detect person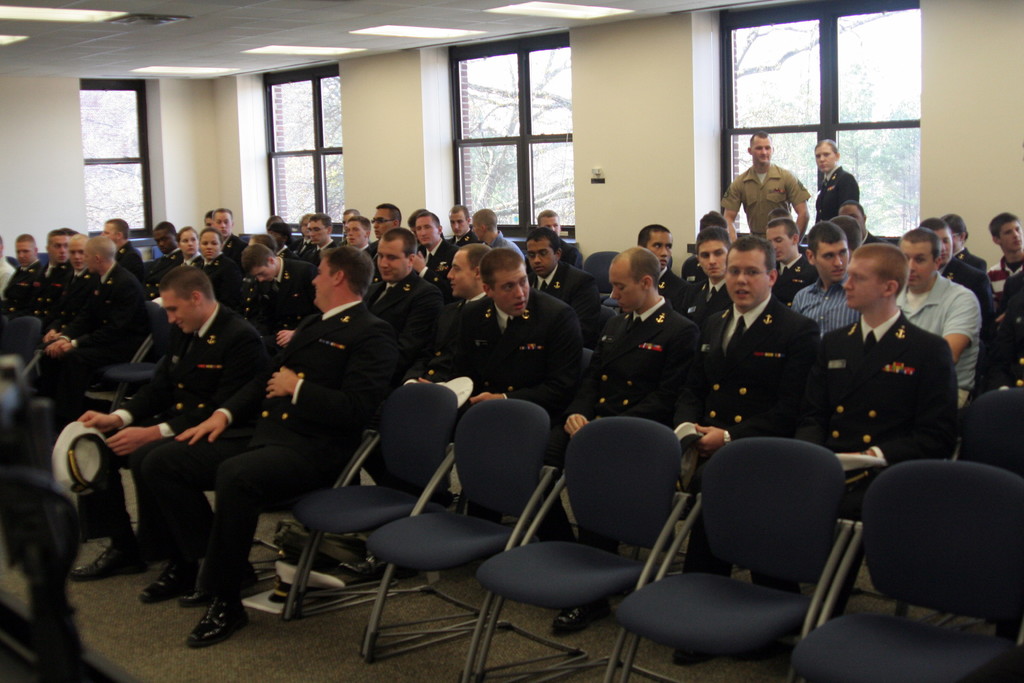
box(690, 230, 815, 664)
